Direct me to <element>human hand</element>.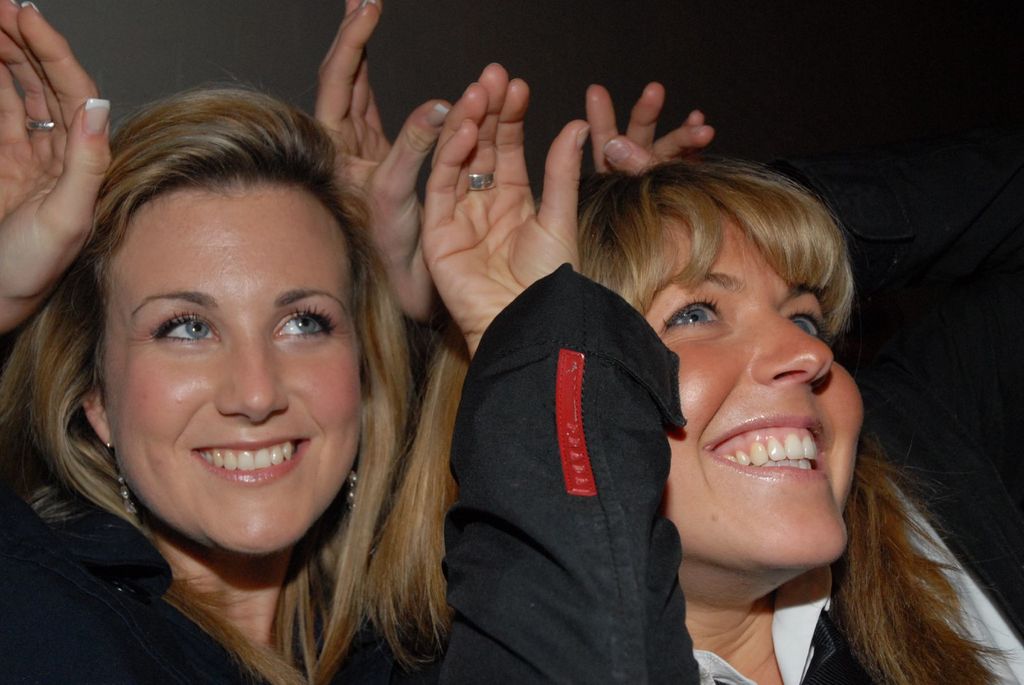
Direction: 585, 80, 717, 177.
